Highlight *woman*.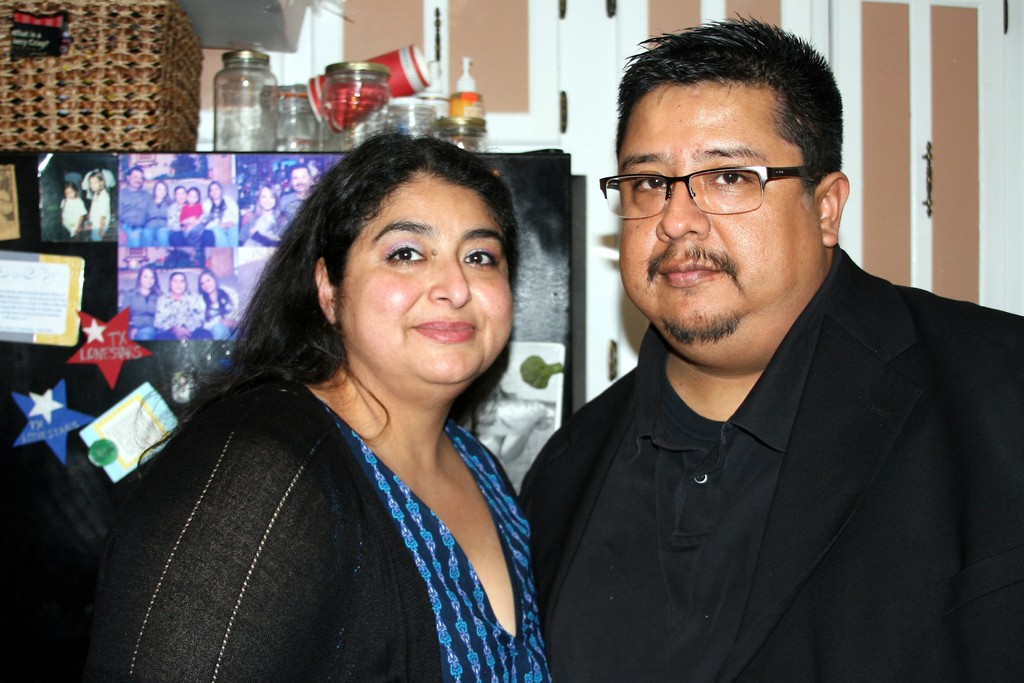
Highlighted region: 124 268 161 337.
